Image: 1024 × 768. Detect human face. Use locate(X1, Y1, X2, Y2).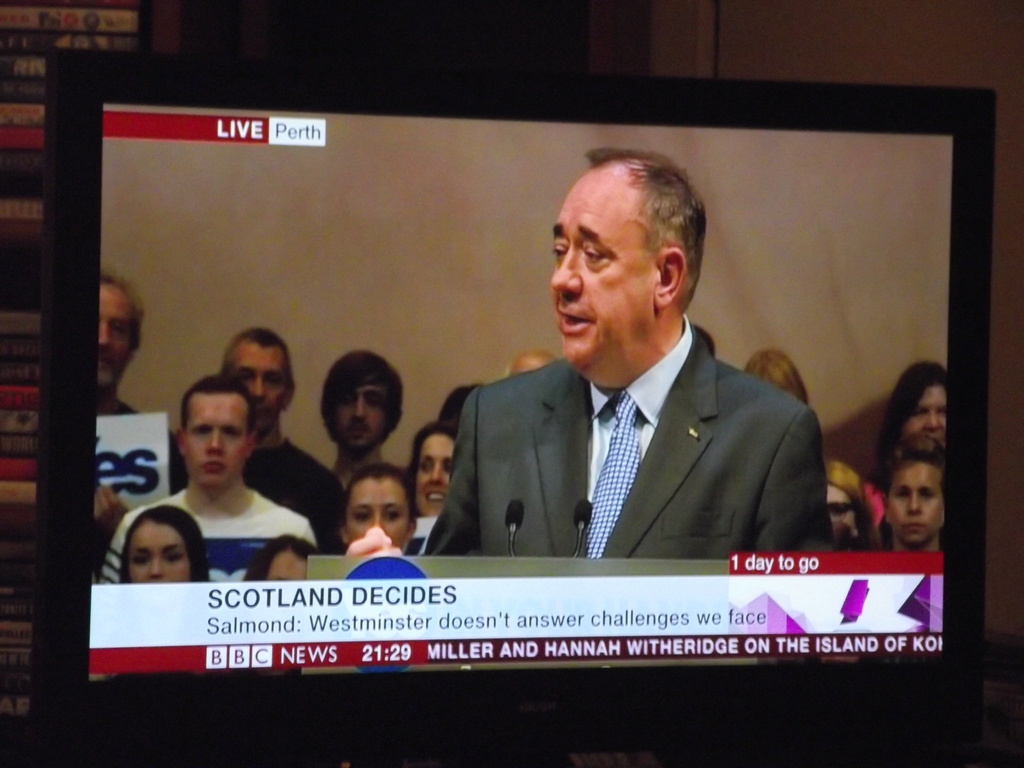
locate(828, 484, 857, 546).
